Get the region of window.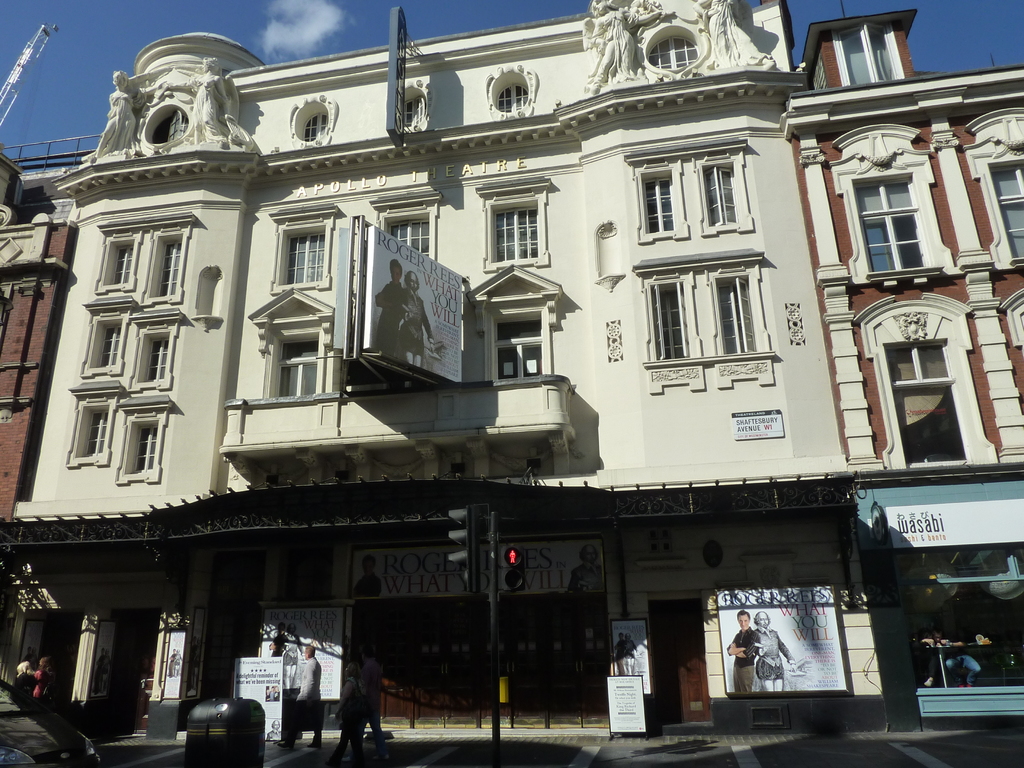
<region>492, 208, 538, 261</region>.
